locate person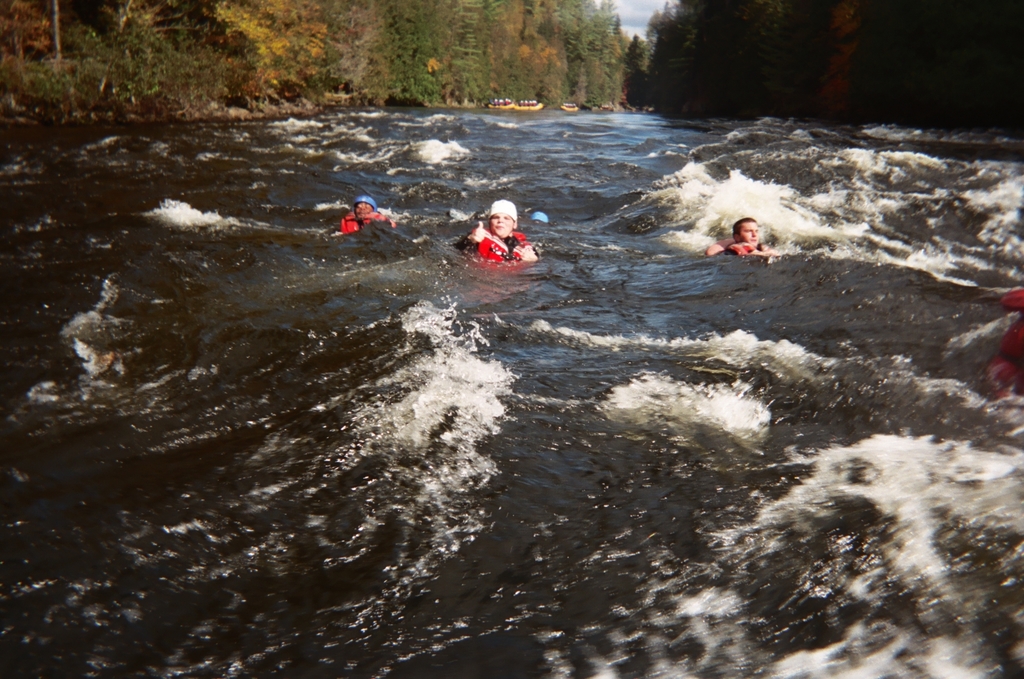
l=336, t=179, r=398, b=234
